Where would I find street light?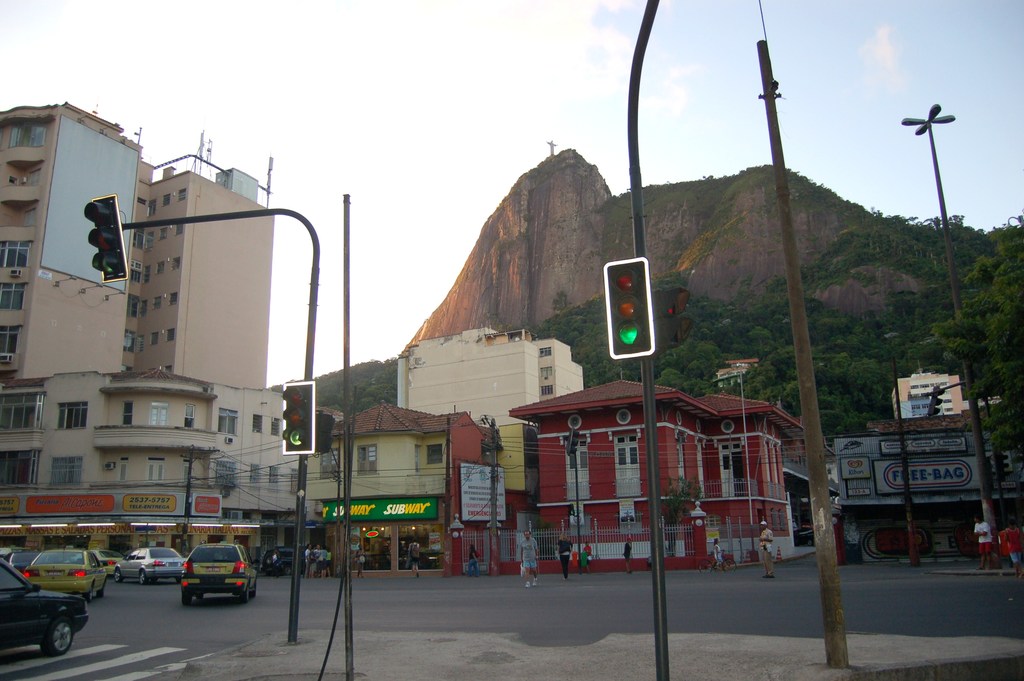
At detection(709, 369, 762, 568).
